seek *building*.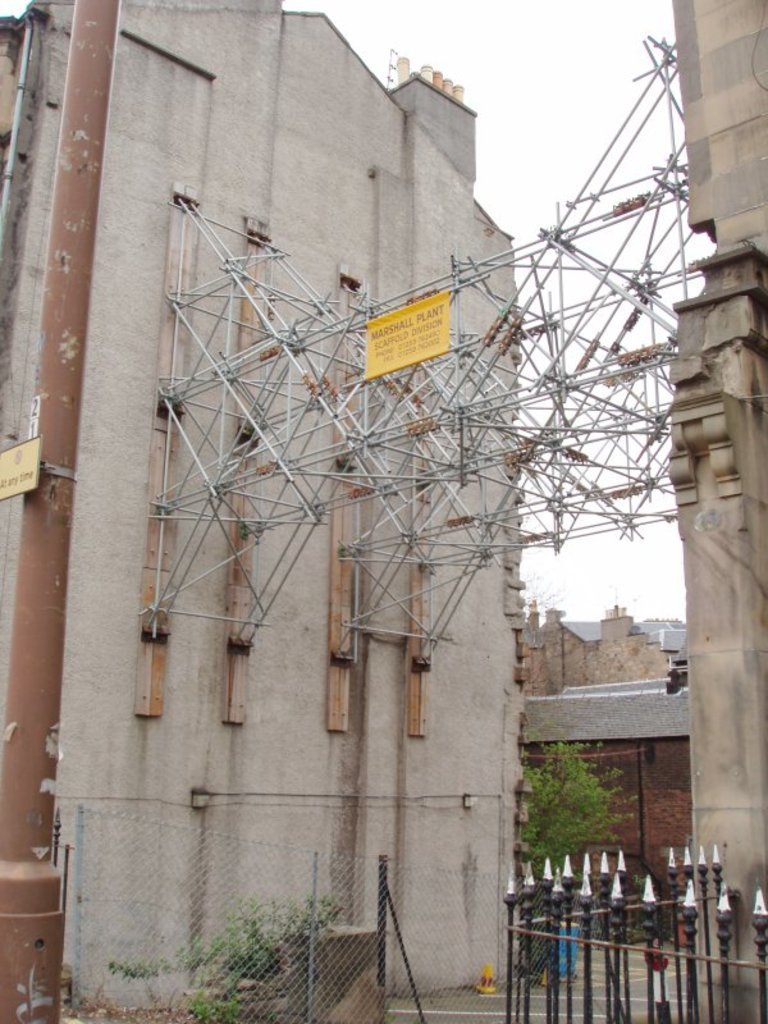
l=0, t=0, r=767, b=1023.
